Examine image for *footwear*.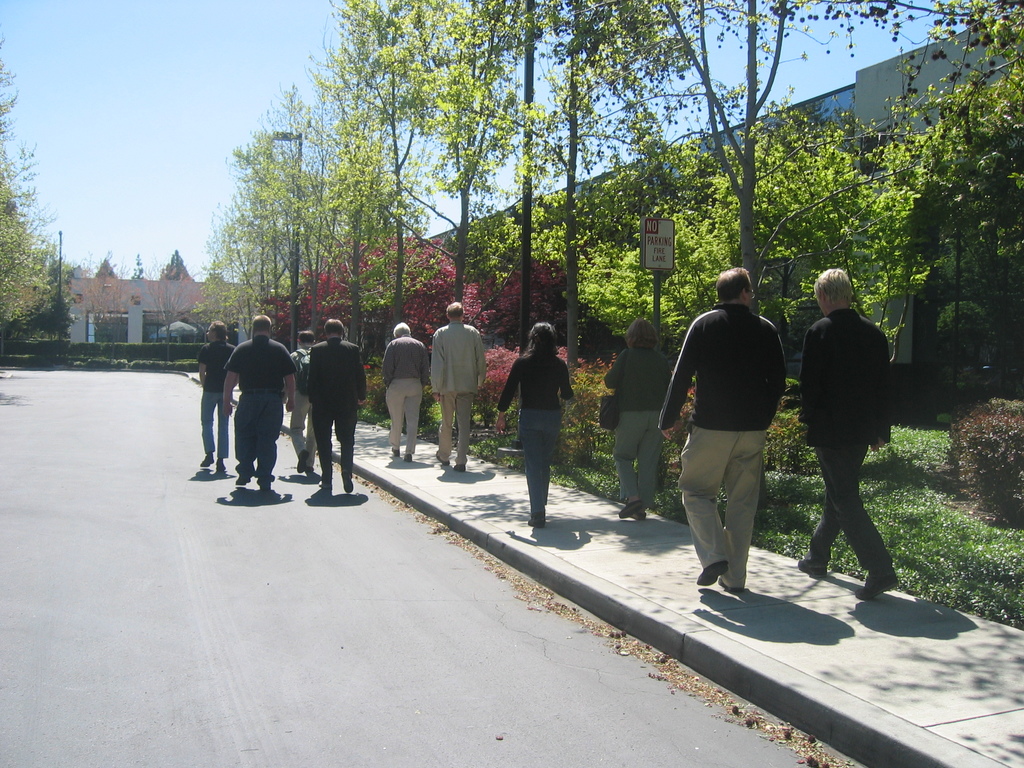
Examination result: left=850, top=579, right=900, bottom=602.
